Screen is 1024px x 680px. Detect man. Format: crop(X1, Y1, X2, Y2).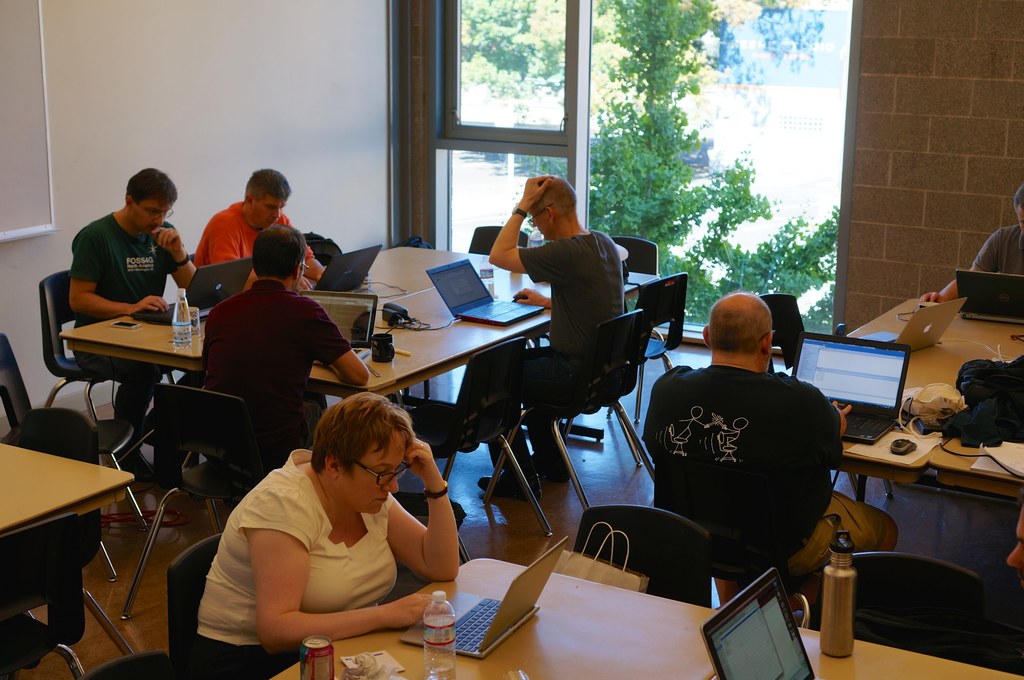
crop(59, 165, 199, 457).
